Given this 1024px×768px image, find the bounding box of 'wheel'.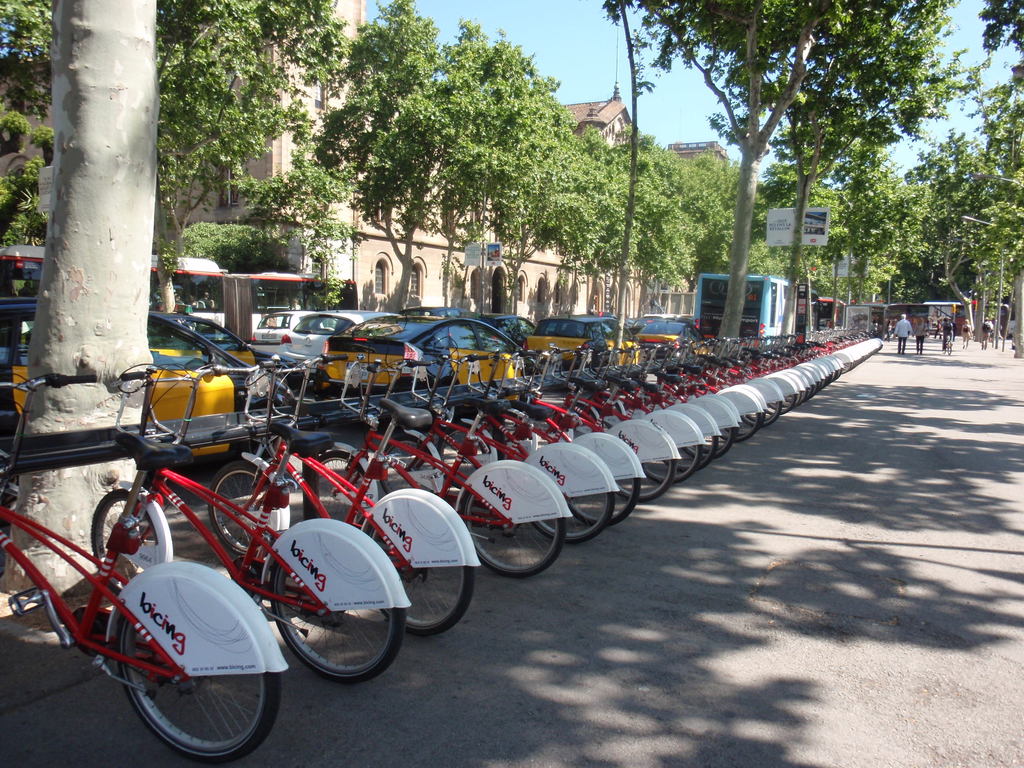
<box>790,343,884,404</box>.
